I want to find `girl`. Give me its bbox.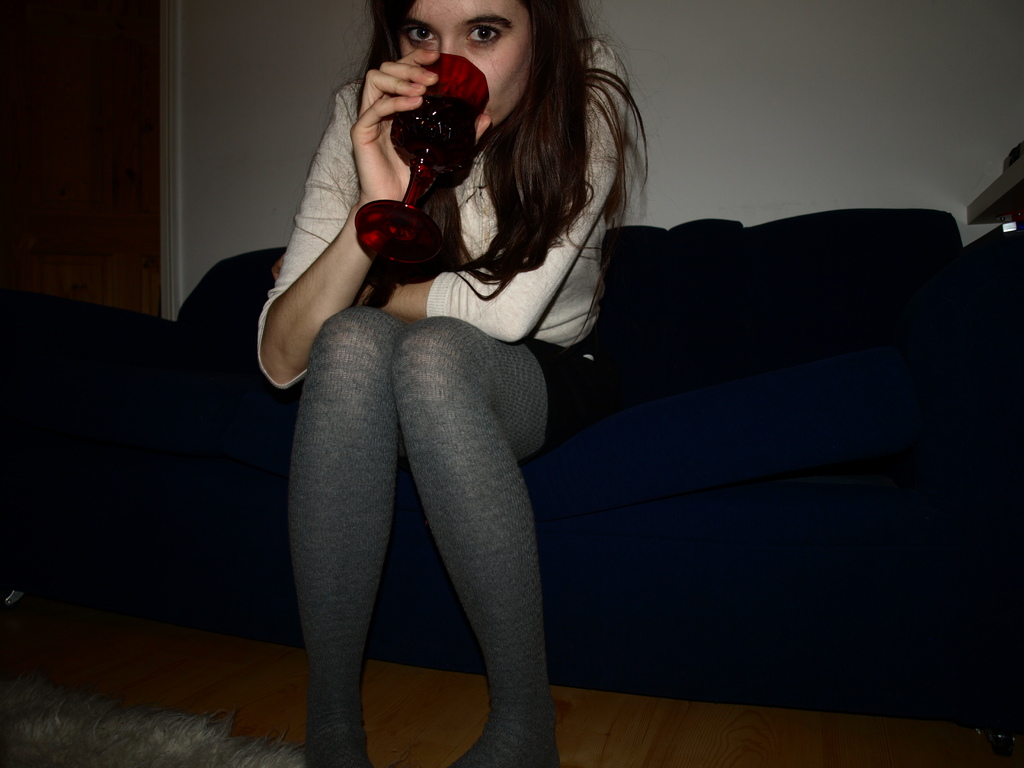
pyautogui.locateOnScreen(250, 1, 649, 767).
